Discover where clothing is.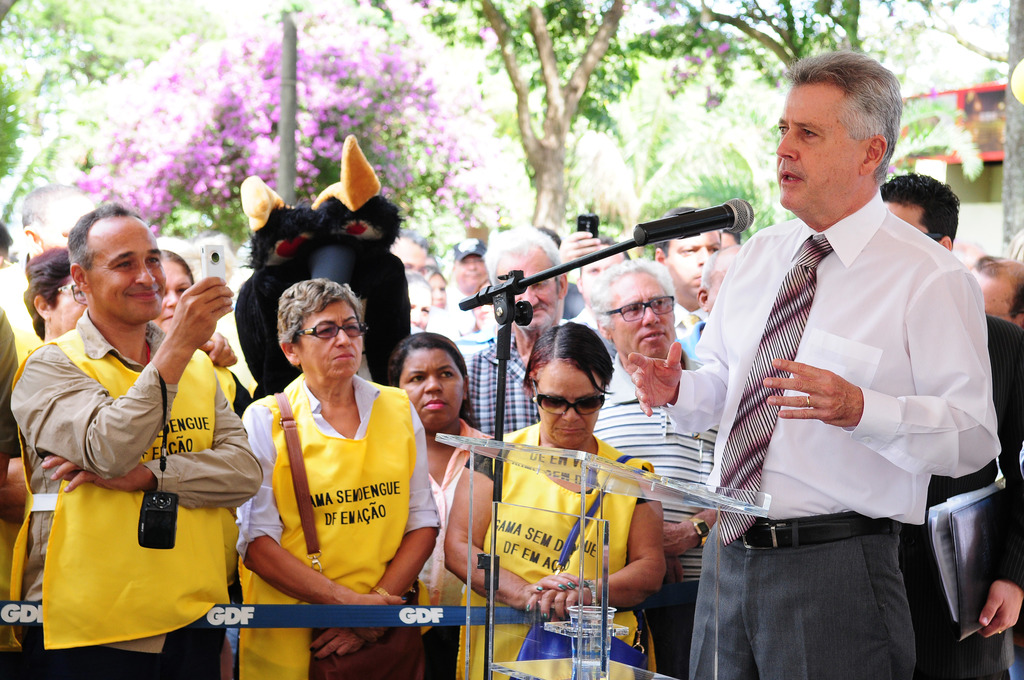
Discovered at (669,315,702,359).
